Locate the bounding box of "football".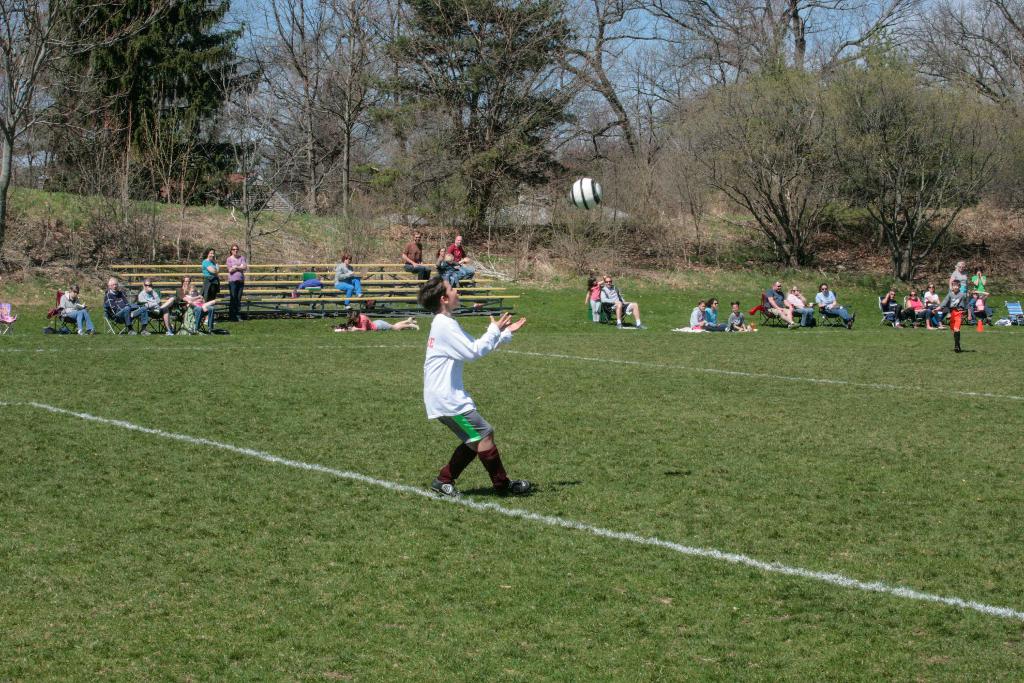
Bounding box: pyautogui.locateOnScreen(570, 178, 601, 209).
